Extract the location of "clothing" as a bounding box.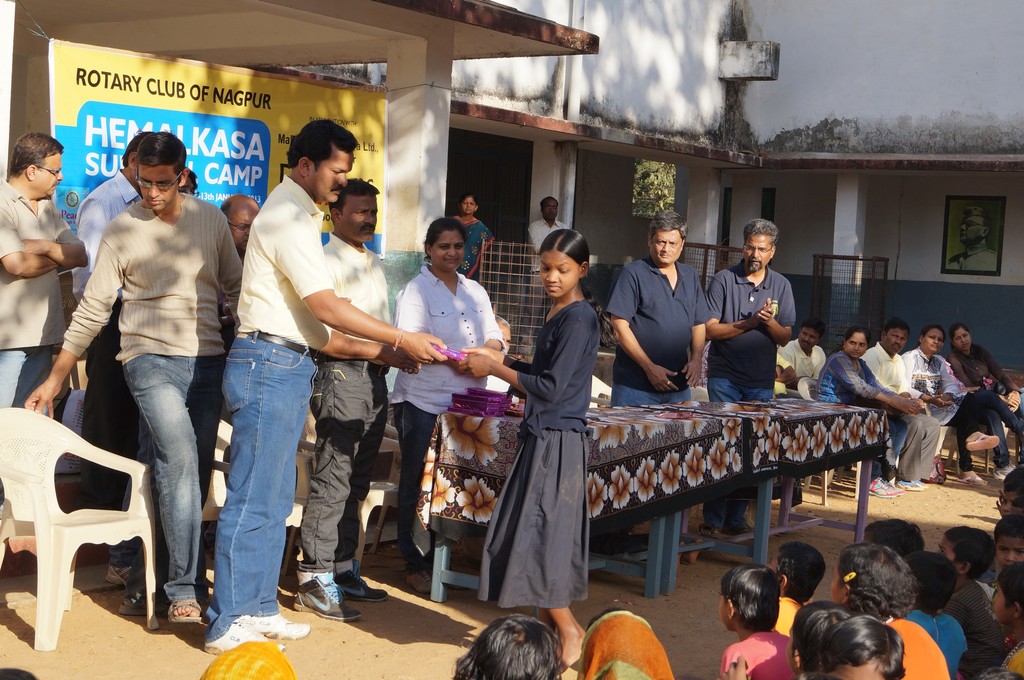
936/352/1023/466.
